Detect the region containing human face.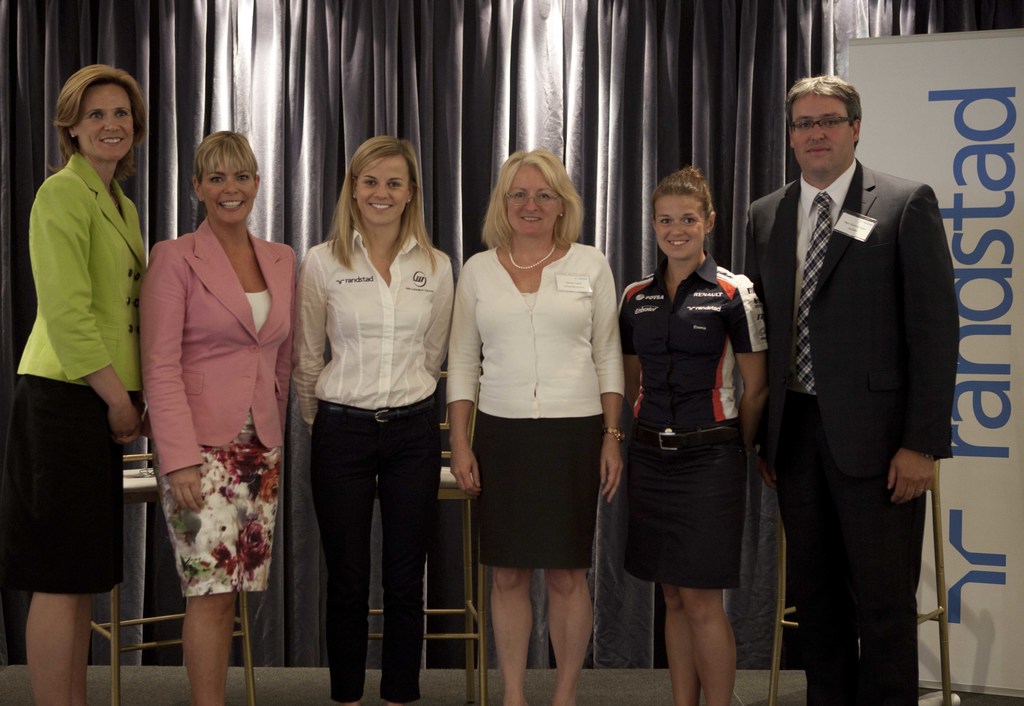
bbox=[656, 195, 703, 254].
